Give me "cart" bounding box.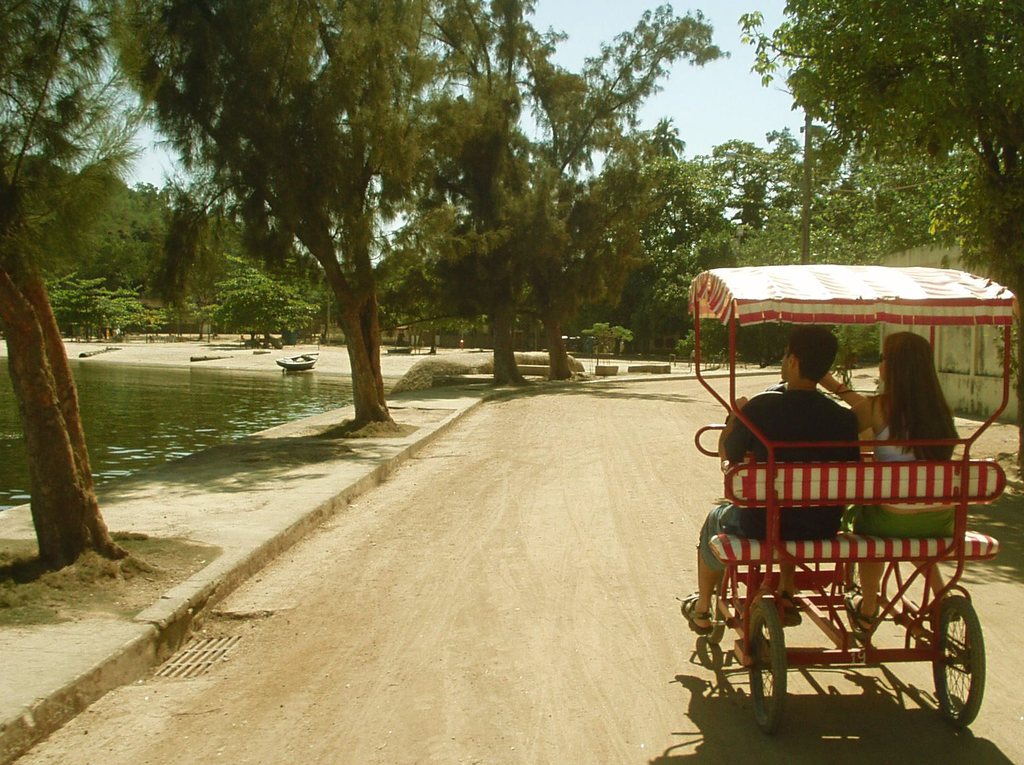
(685, 262, 1019, 736).
